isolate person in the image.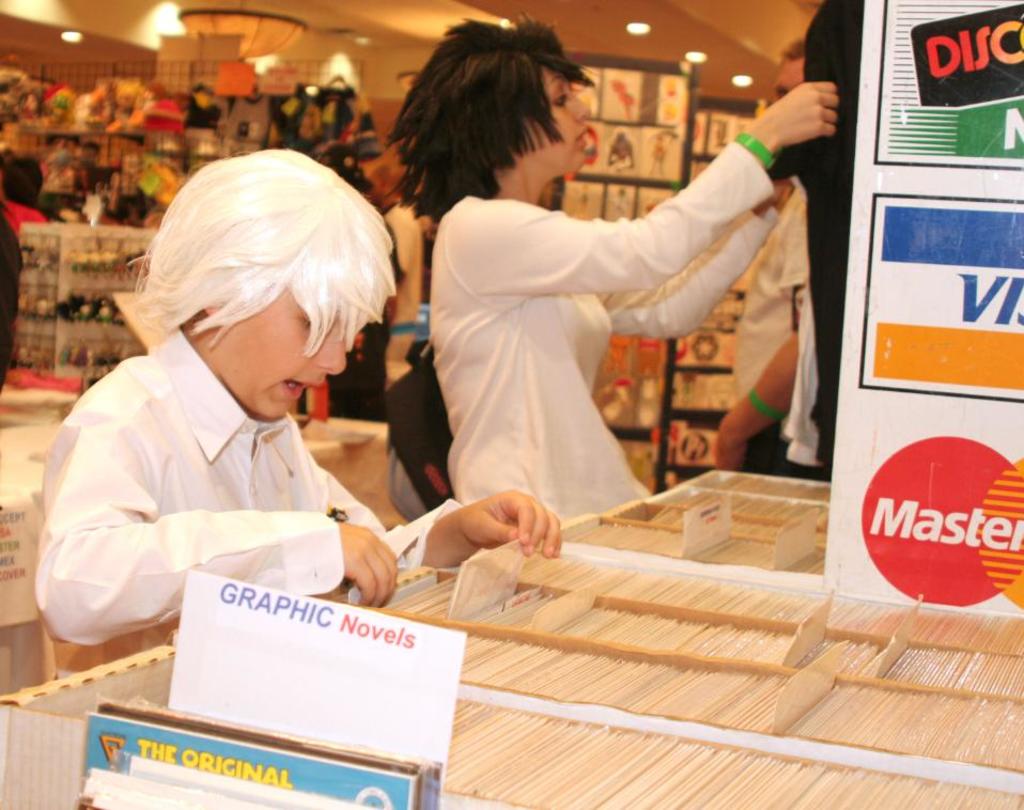
Isolated region: 403:37:827:559.
